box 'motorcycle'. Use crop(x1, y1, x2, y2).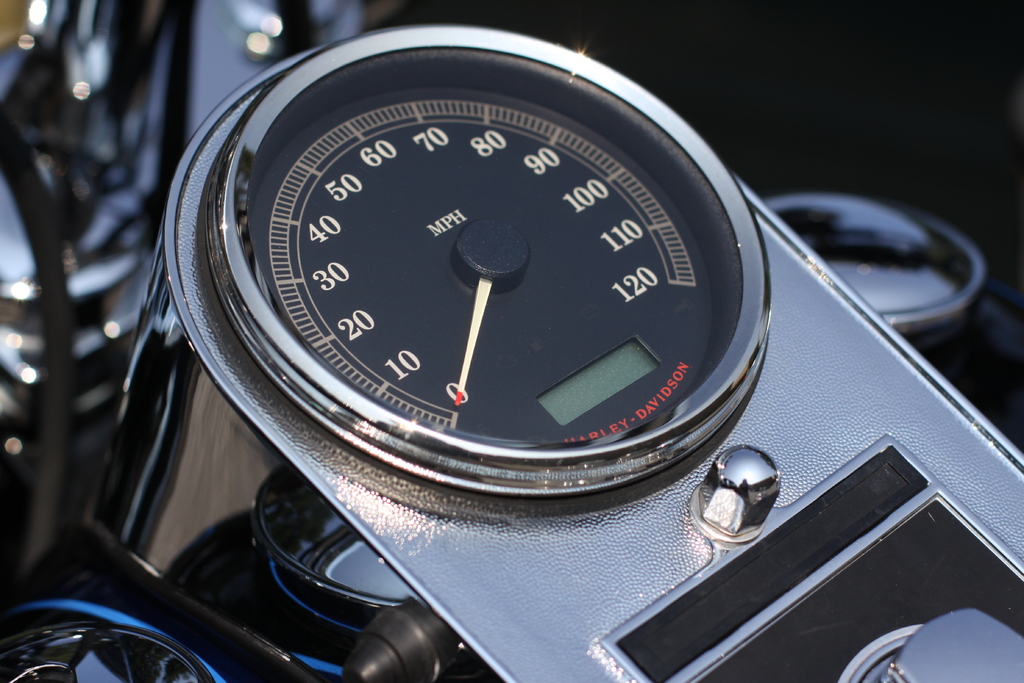
crop(0, 0, 1023, 682).
